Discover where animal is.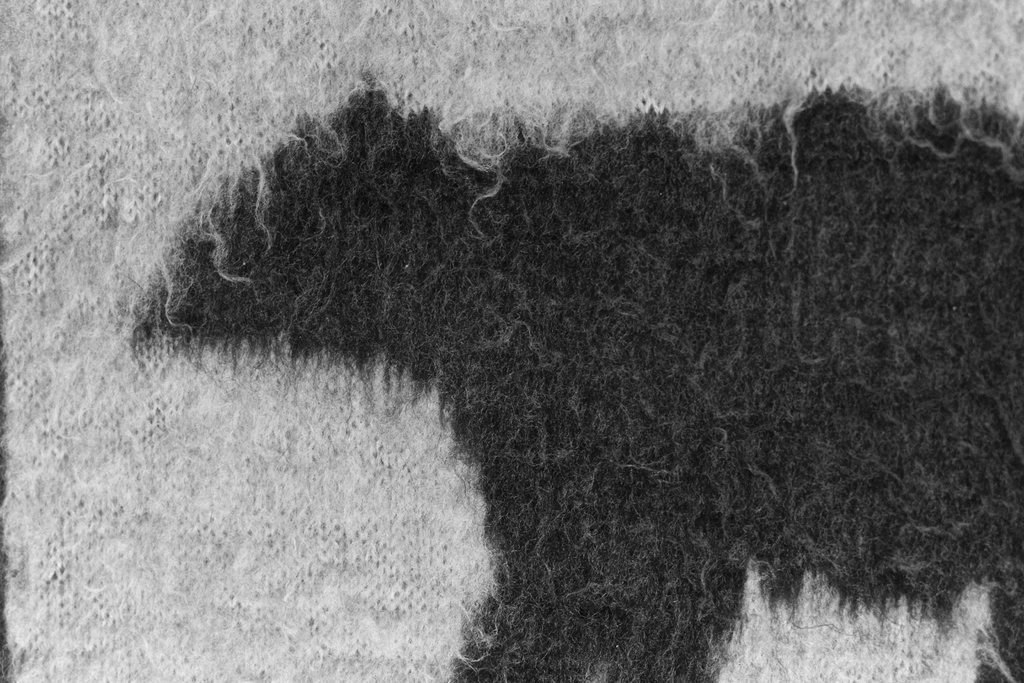
Discovered at region(124, 79, 1023, 682).
